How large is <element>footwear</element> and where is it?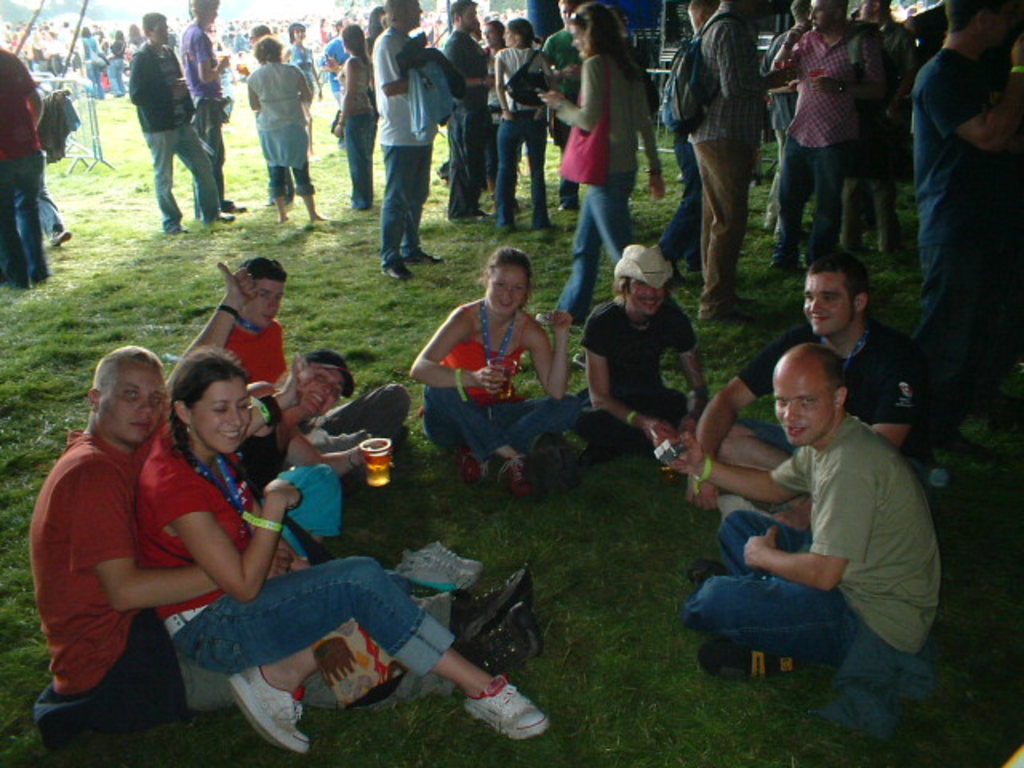
Bounding box: 882,238,904,248.
